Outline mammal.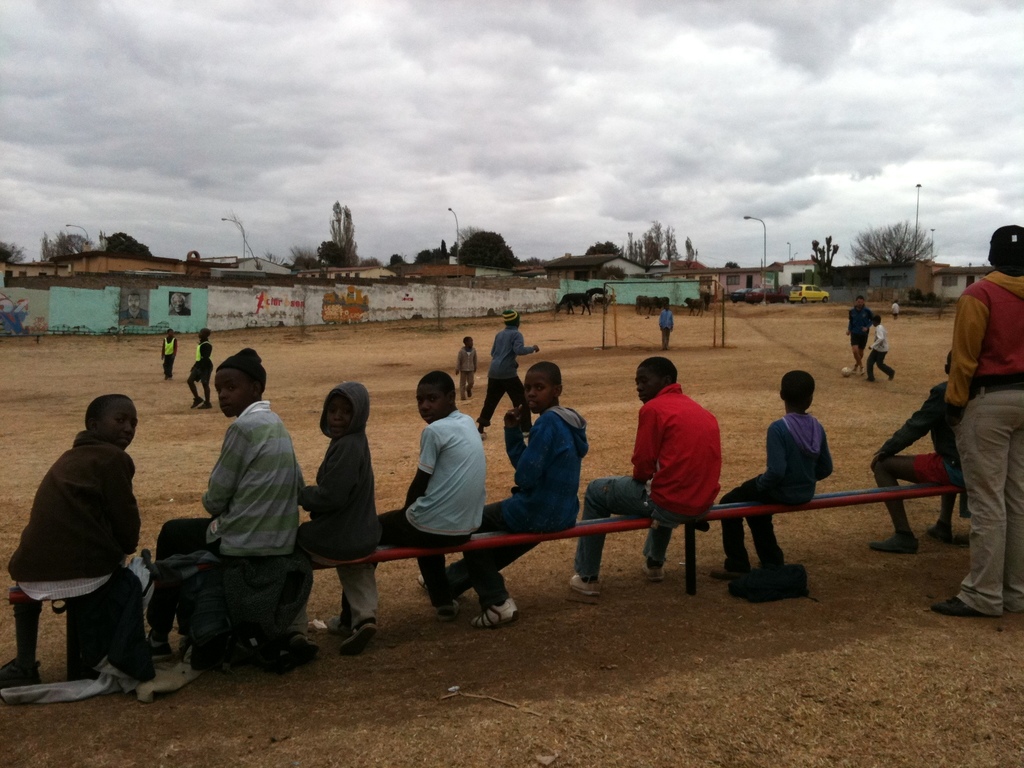
Outline: x1=633 y1=295 x2=653 y2=315.
